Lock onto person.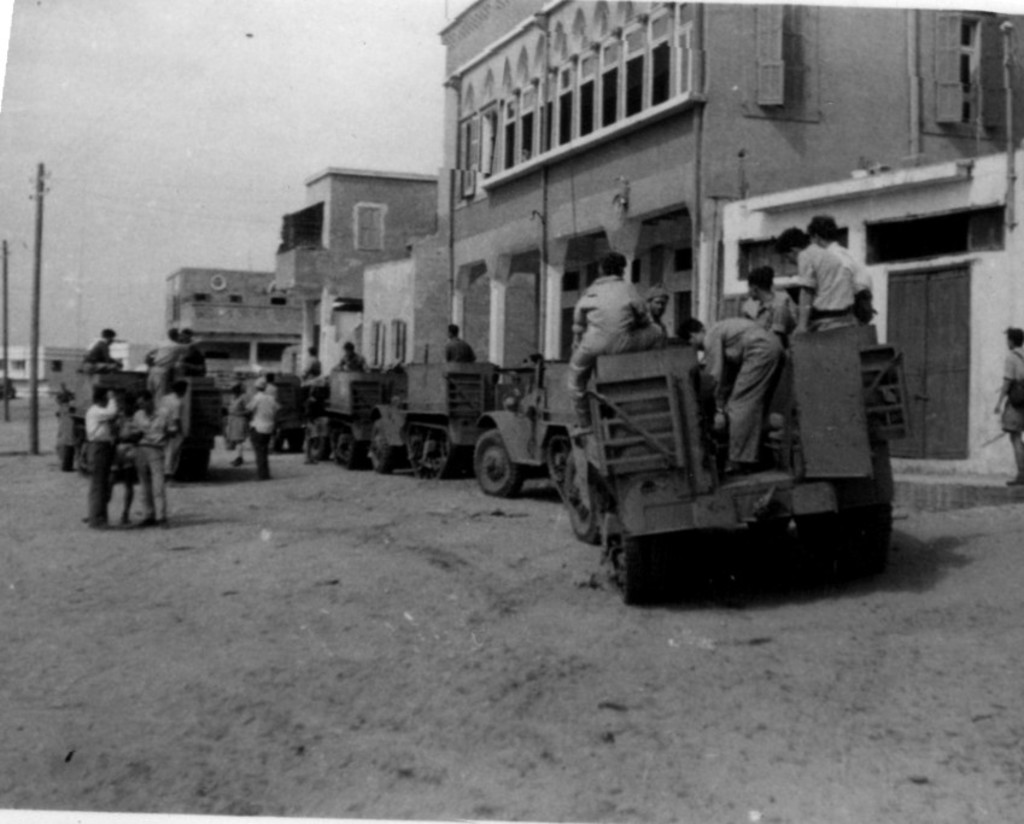
Locked: 995/320/1023/490.
